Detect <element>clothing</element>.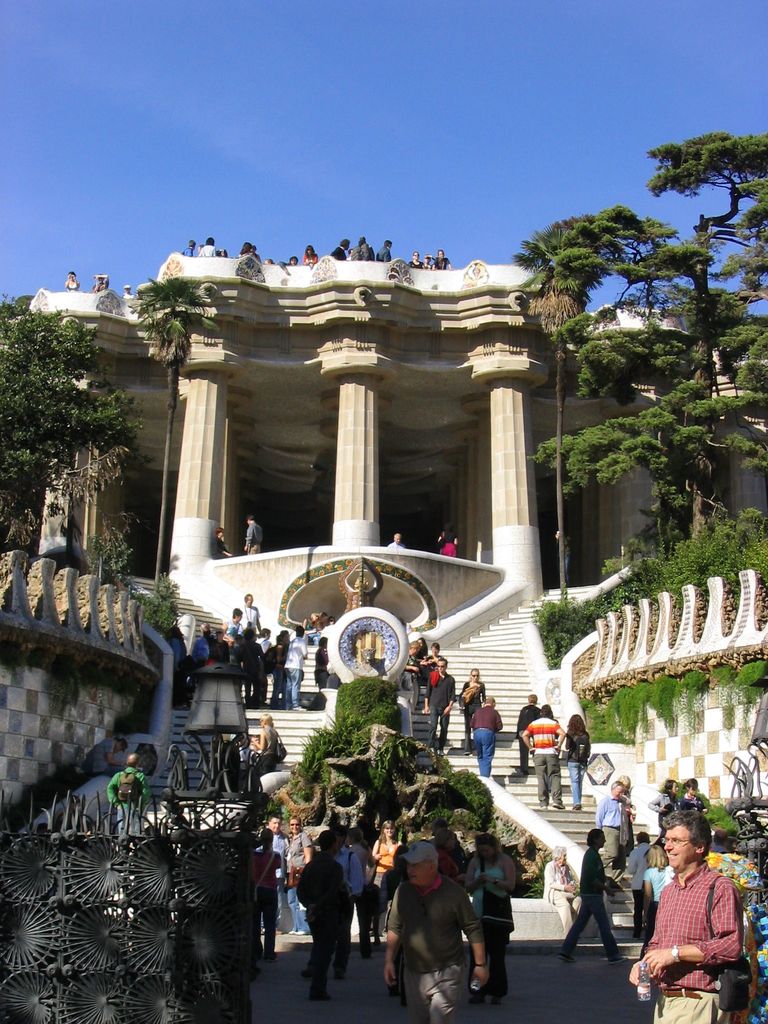
Detected at [x1=438, y1=848, x2=463, y2=879].
